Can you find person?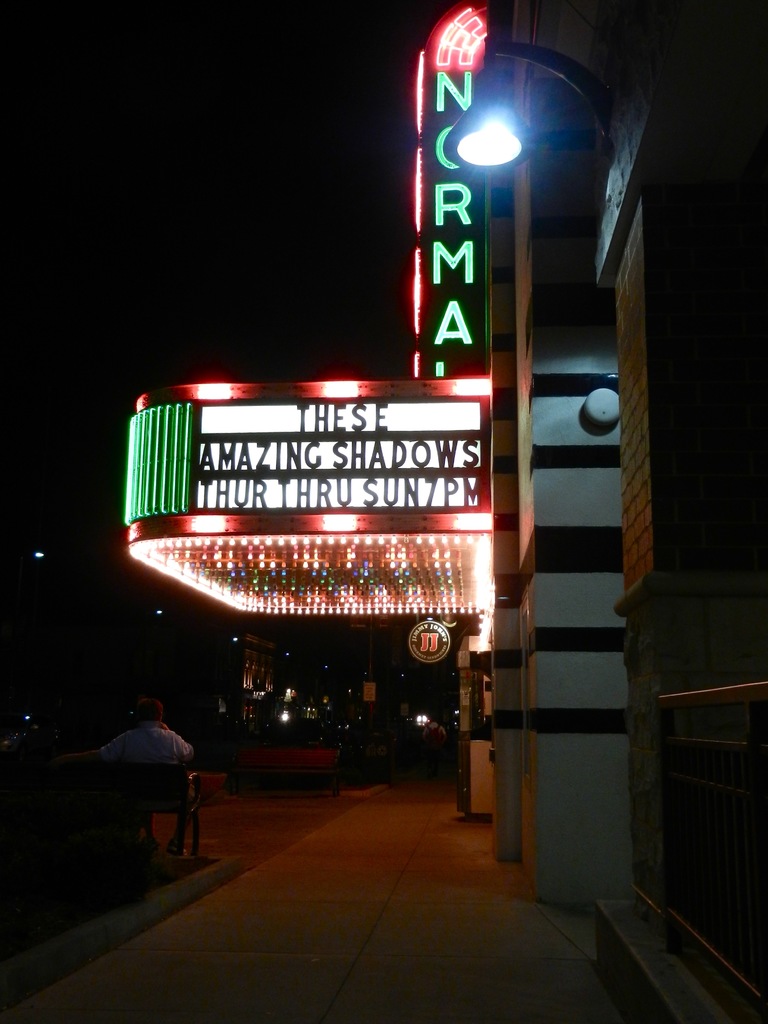
Yes, bounding box: detection(63, 693, 196, 852).
